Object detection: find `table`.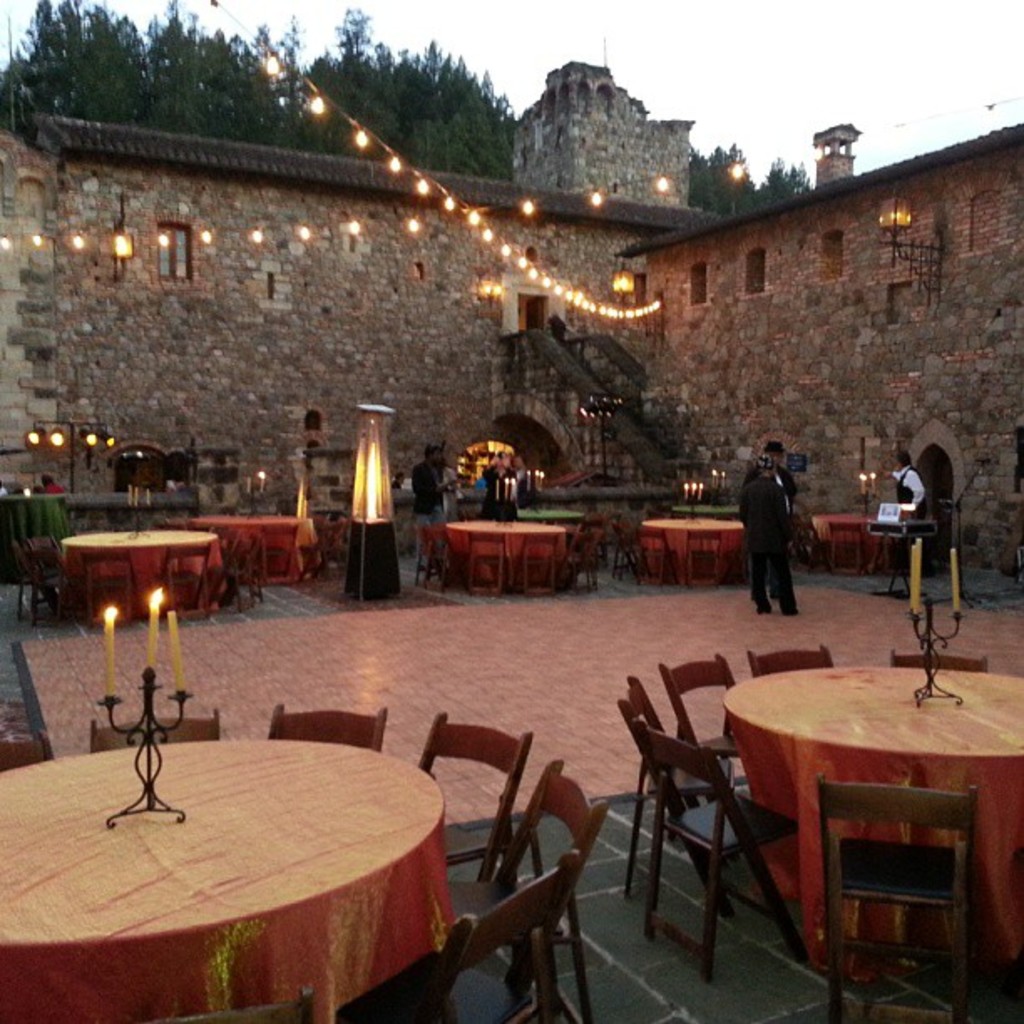
x1=0, y1=499, x2=70, y2=577.
